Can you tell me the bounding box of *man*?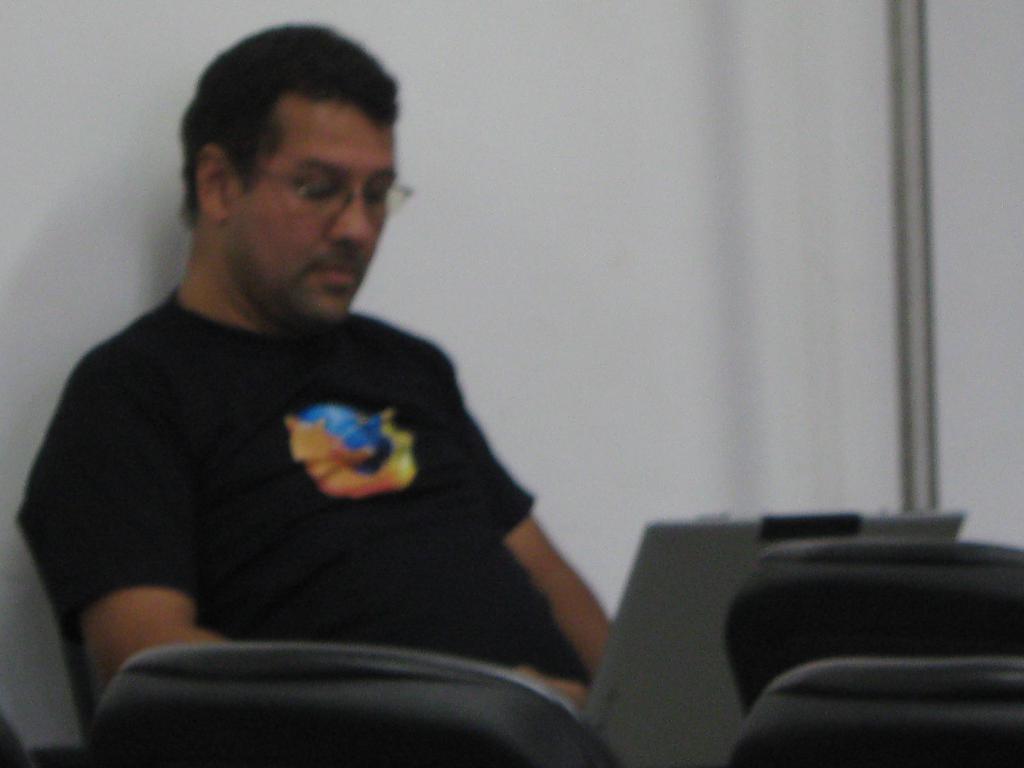
(26, 54, 633, 750).
